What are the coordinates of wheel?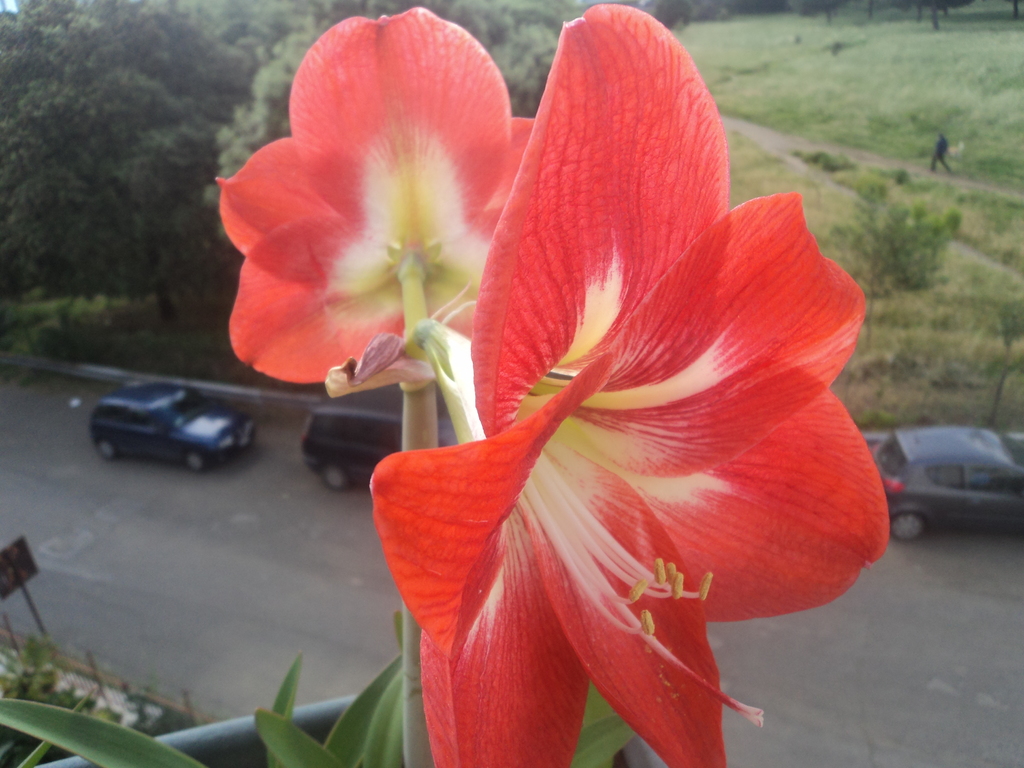
(x1=186, y1=452, x2=204, y2=474).
